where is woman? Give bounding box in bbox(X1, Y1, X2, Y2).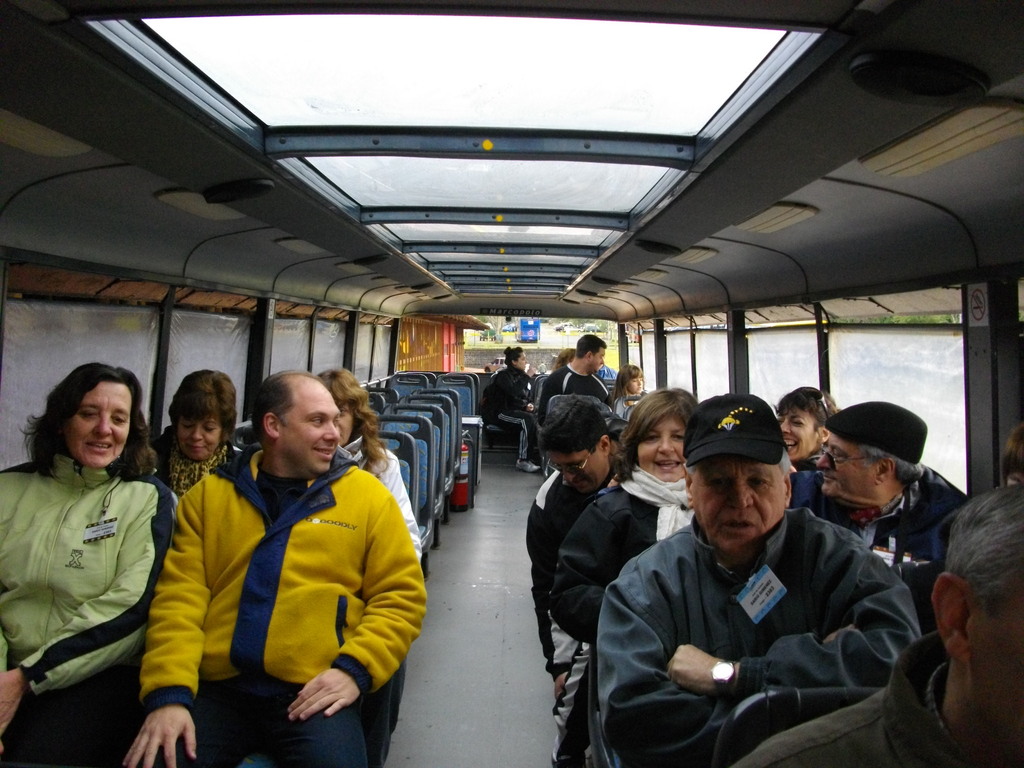
bbox(548, 387, 705, 653).
